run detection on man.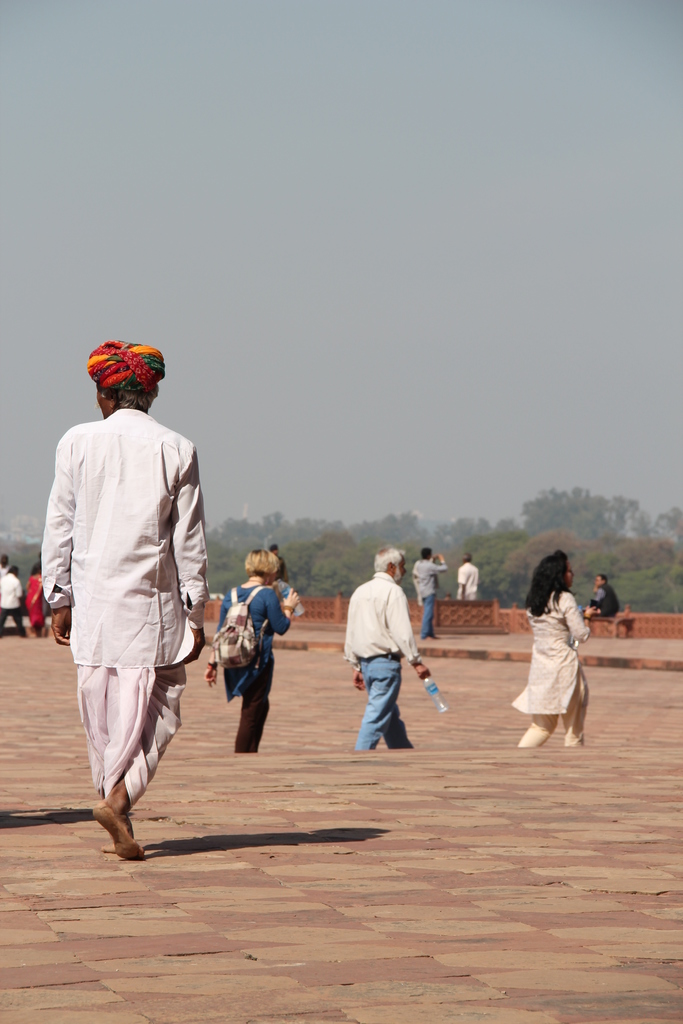
Result: (left=38, top=317, right=219, bottom=879).
